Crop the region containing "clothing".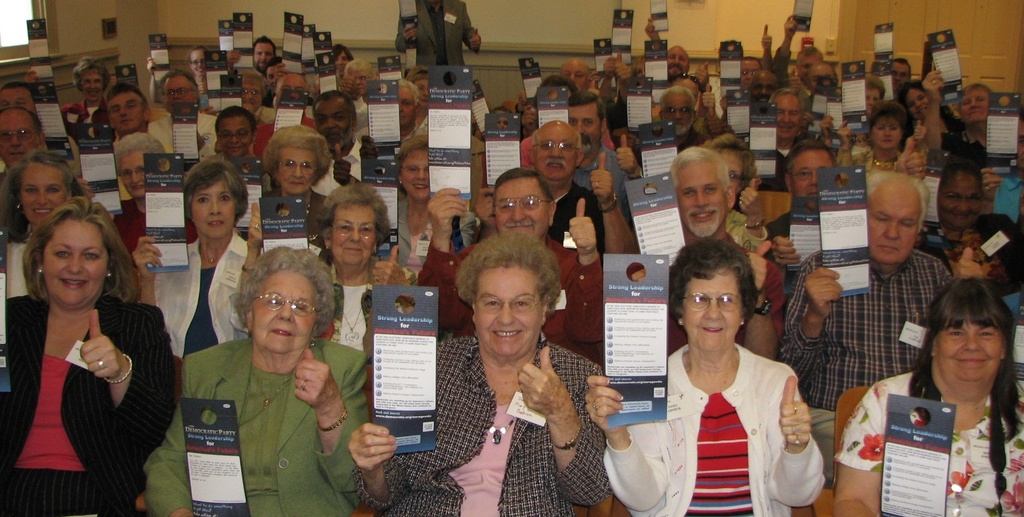
Crop region: 104 200 202 251.
